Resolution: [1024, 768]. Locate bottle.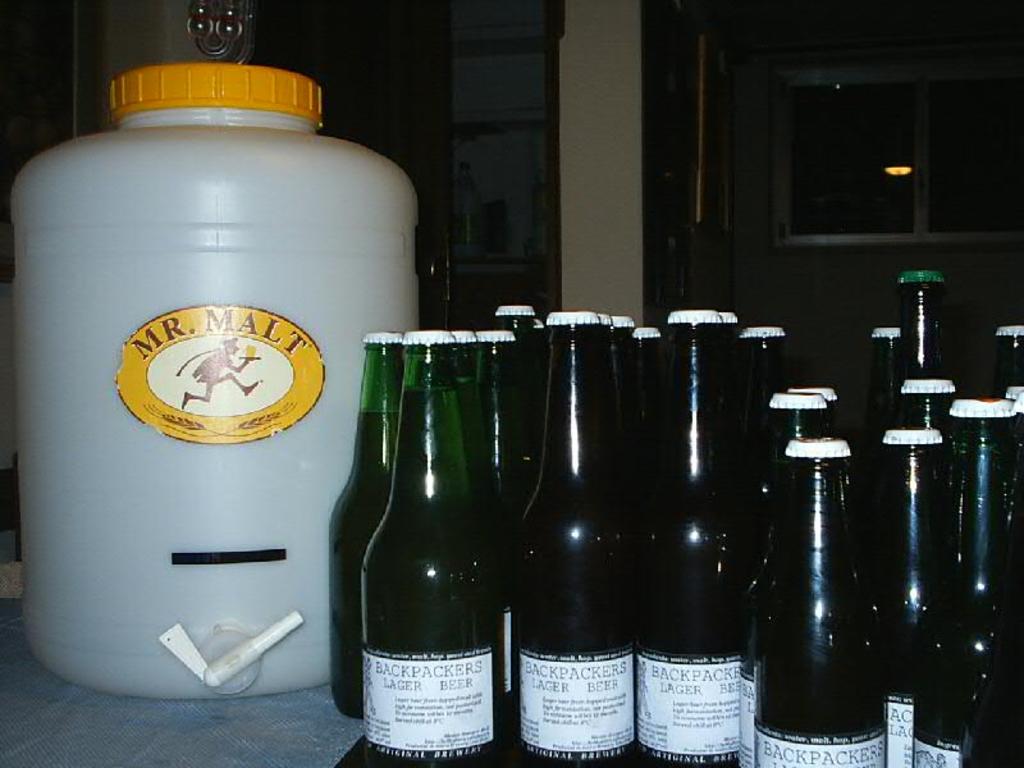
crop(741, 393, 837, 767).
